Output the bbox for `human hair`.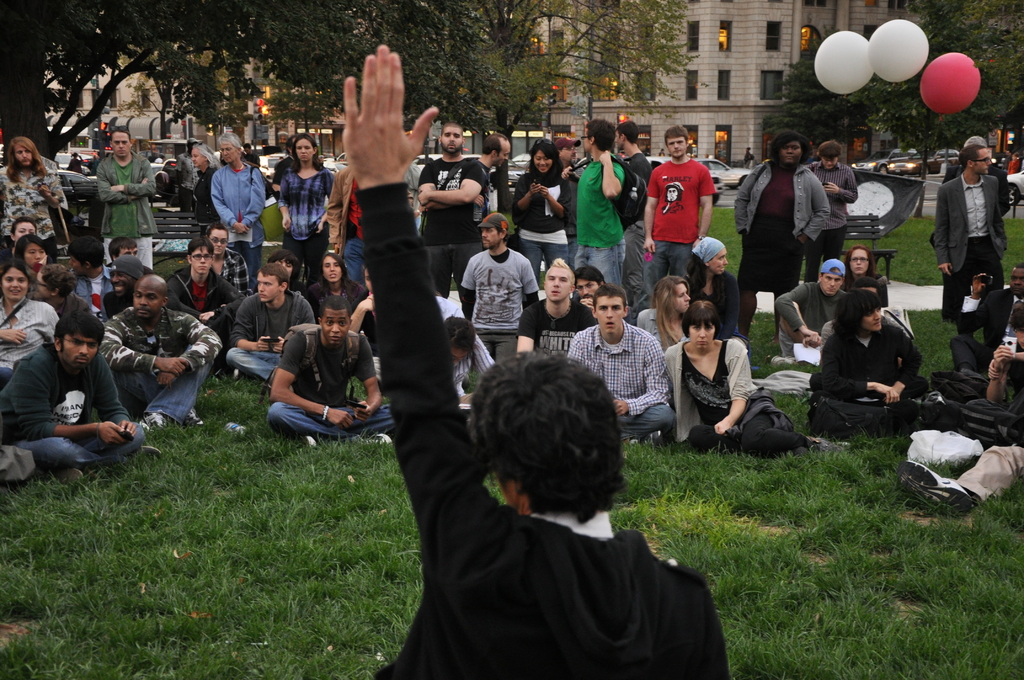
region(438, 123, 463, 138).
